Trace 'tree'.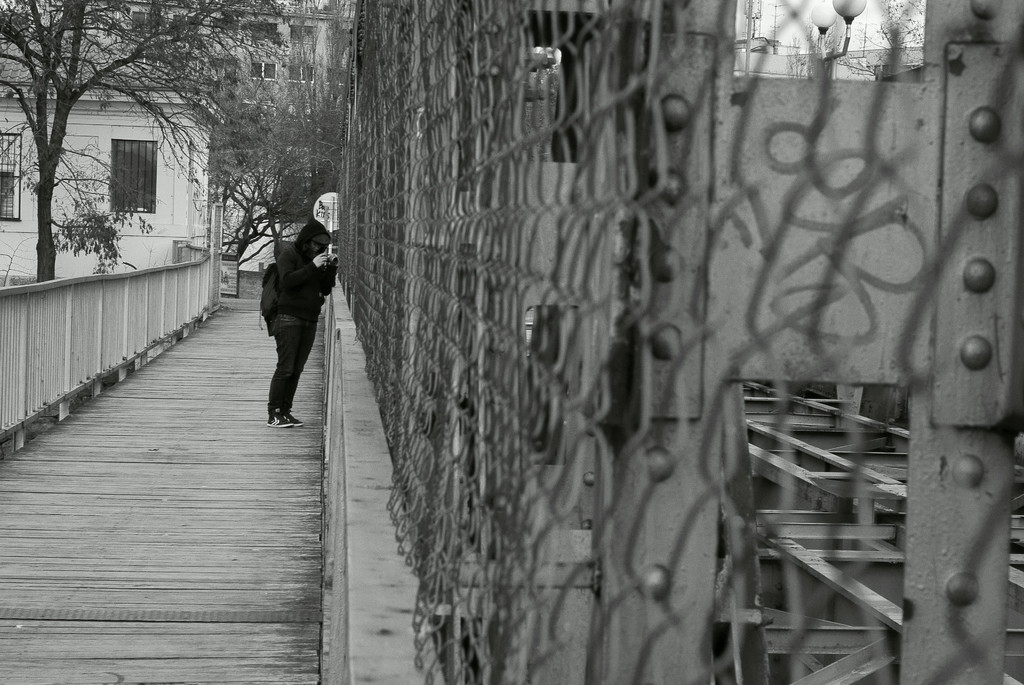
Traced to l=206, t=42, r=354, b=269.
